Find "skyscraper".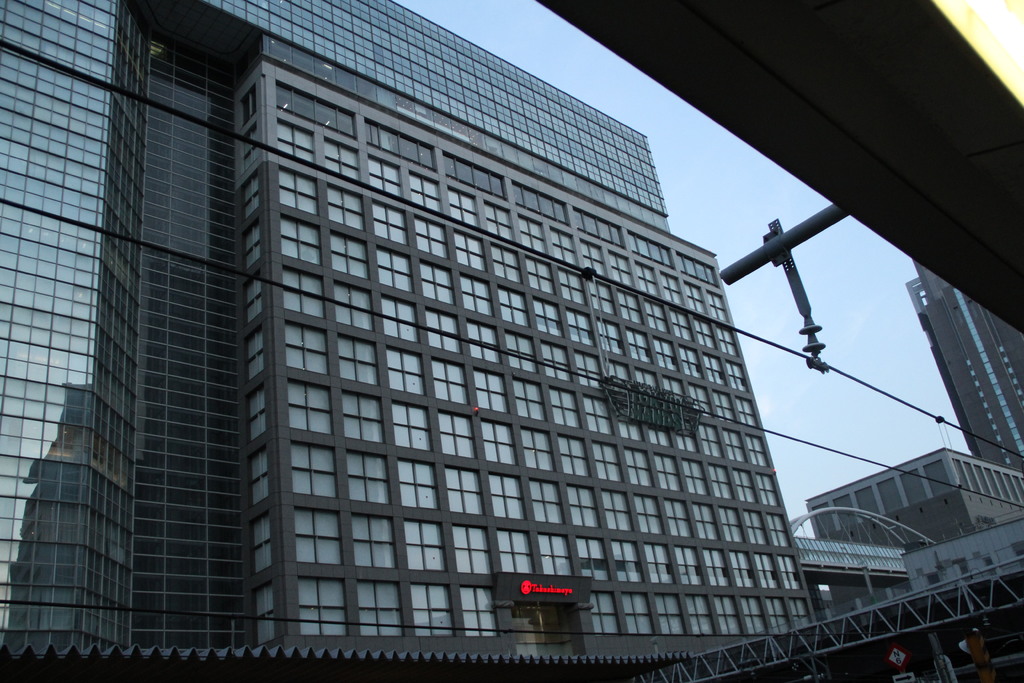
box(904, 256, 1023, 472).
